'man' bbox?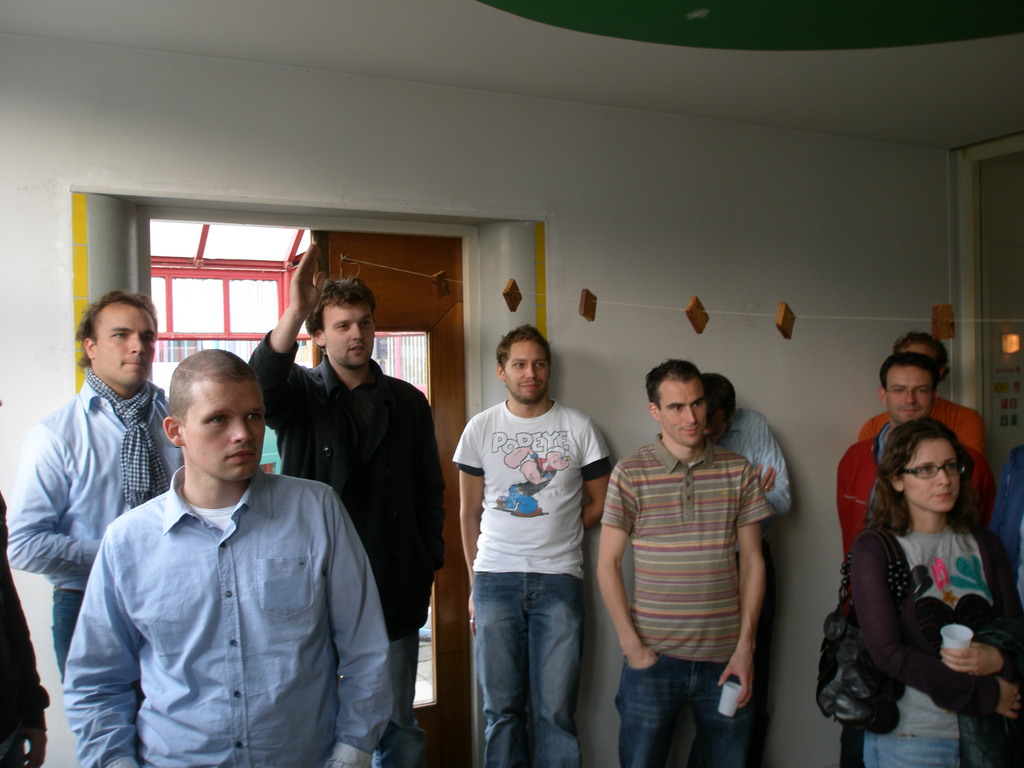
l=454, t=323, r=612, b=767
